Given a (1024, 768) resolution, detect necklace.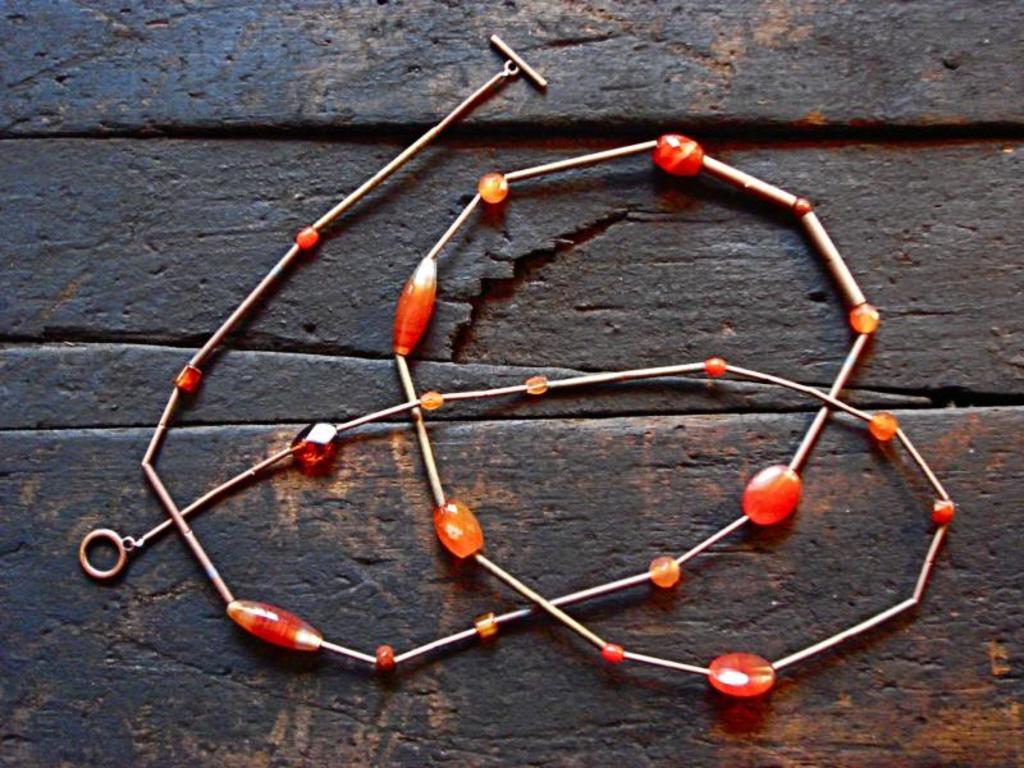
BBox(60, 78, 915, 685).
